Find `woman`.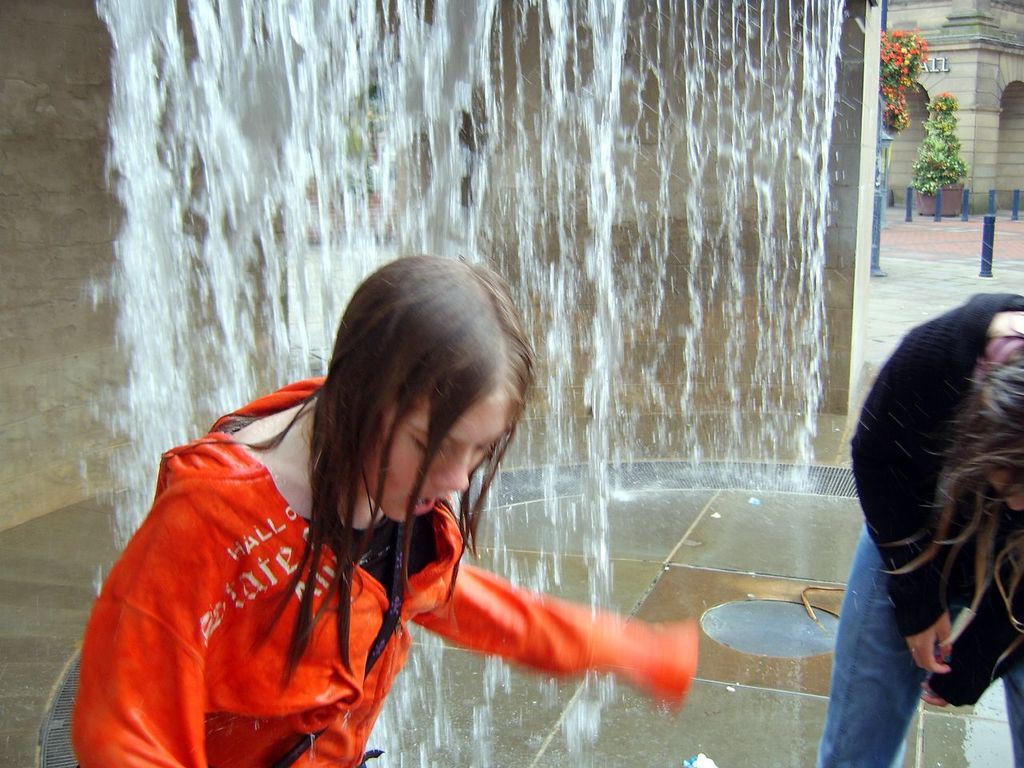
bbox(87, 253, 583, 767).
